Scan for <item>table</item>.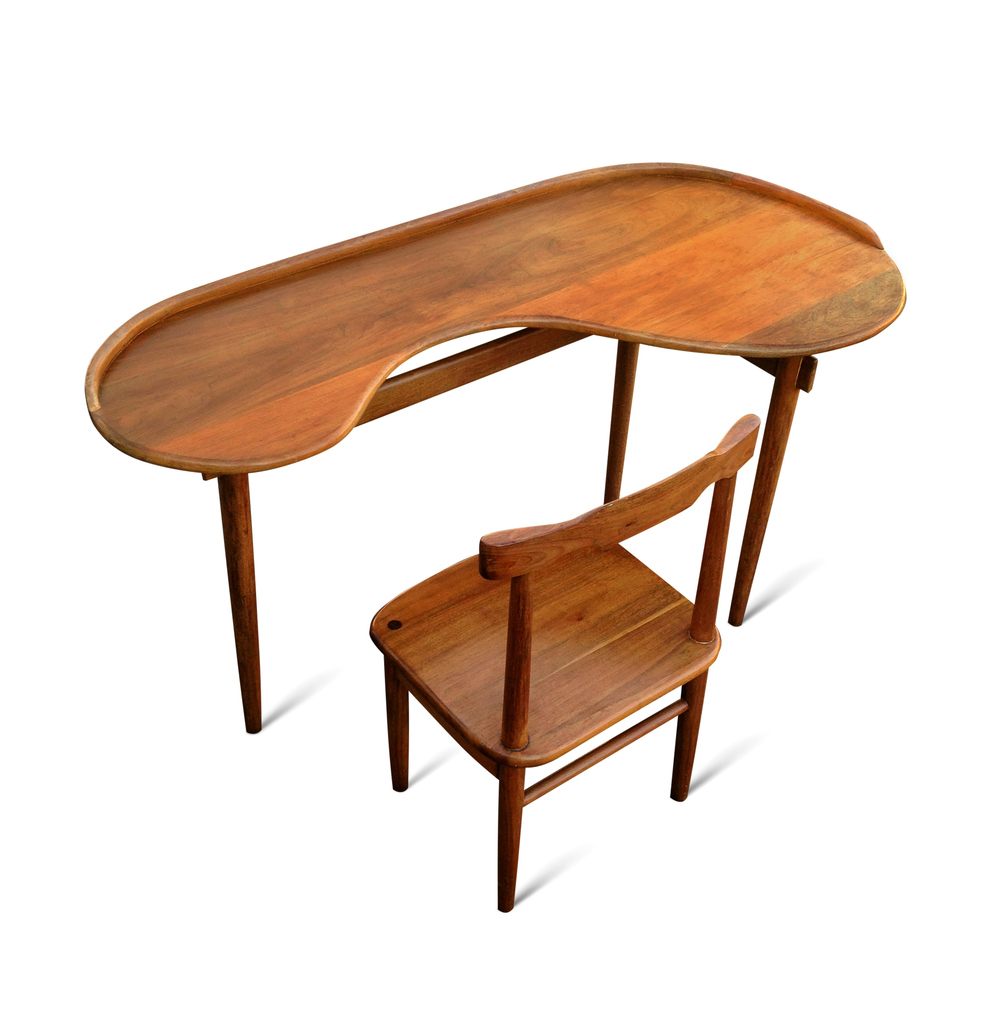
Scan result: (x1=83, y1=151, x2=908, y2=727).
